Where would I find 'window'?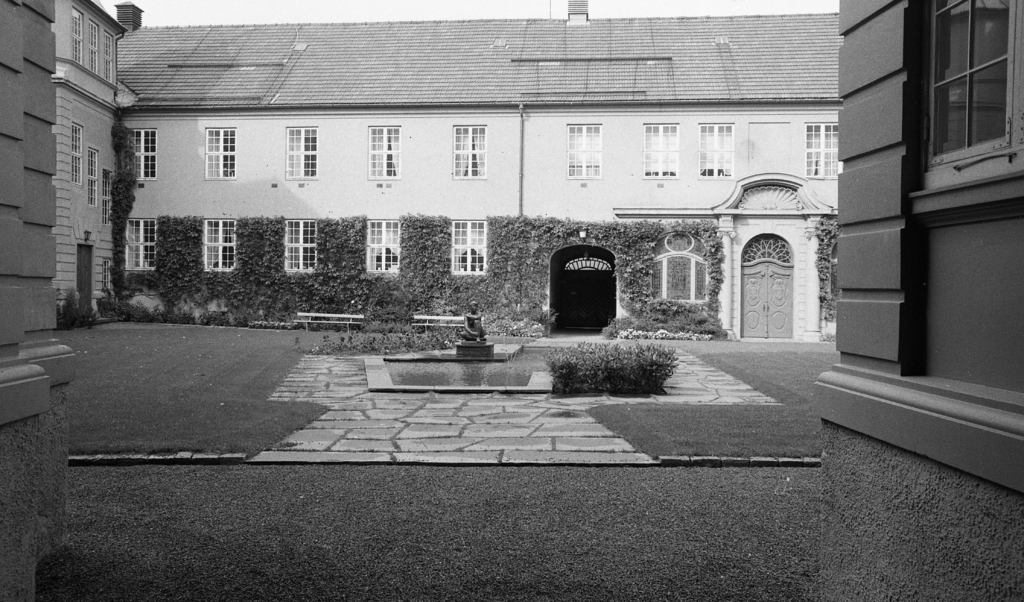
At locate(204, 216, 232, 273).
